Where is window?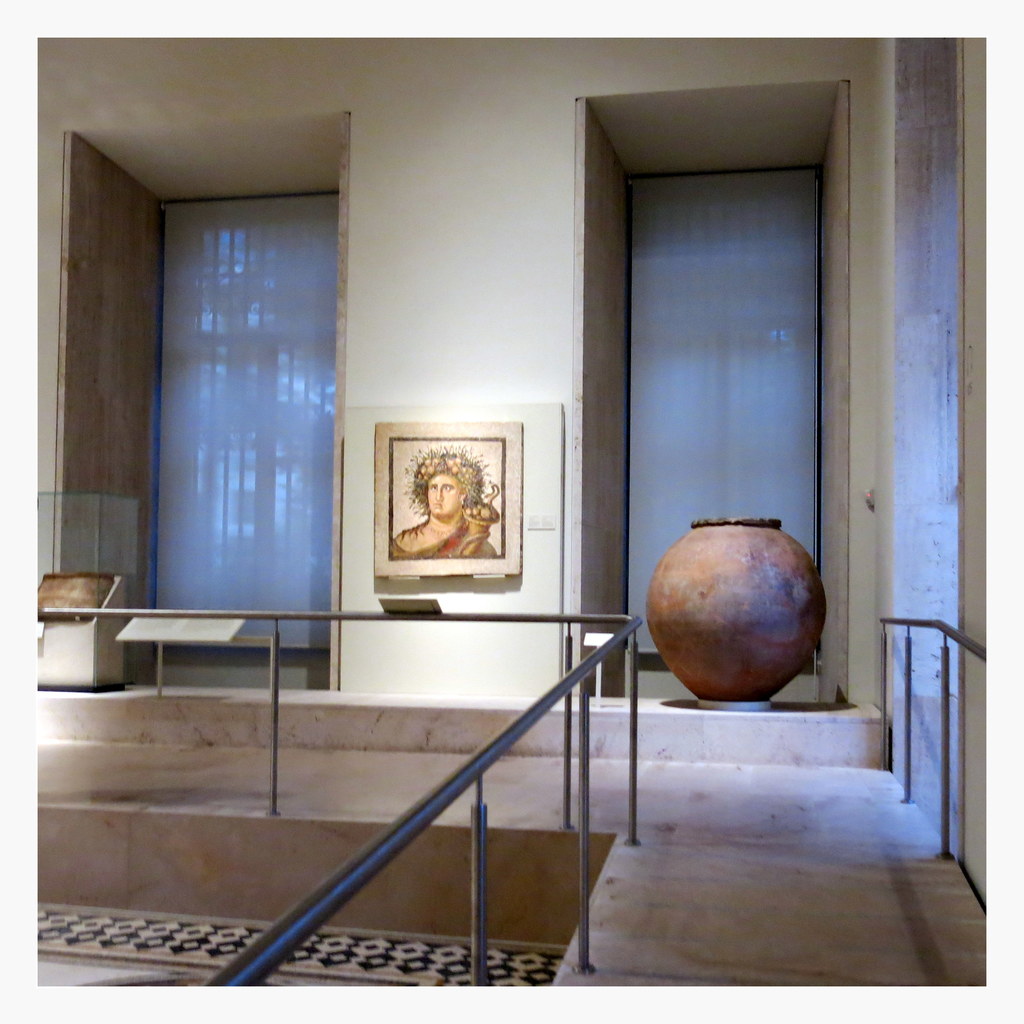
<region>589, 77, 850, 643</region>.
